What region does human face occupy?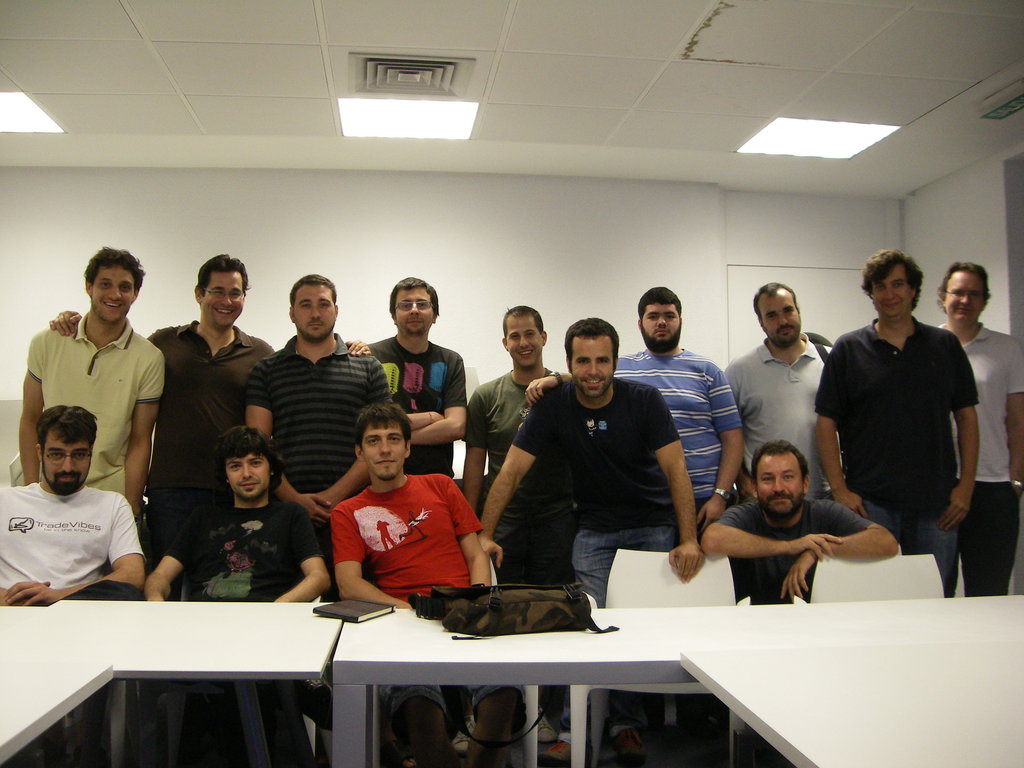
(873,262,915,324).
